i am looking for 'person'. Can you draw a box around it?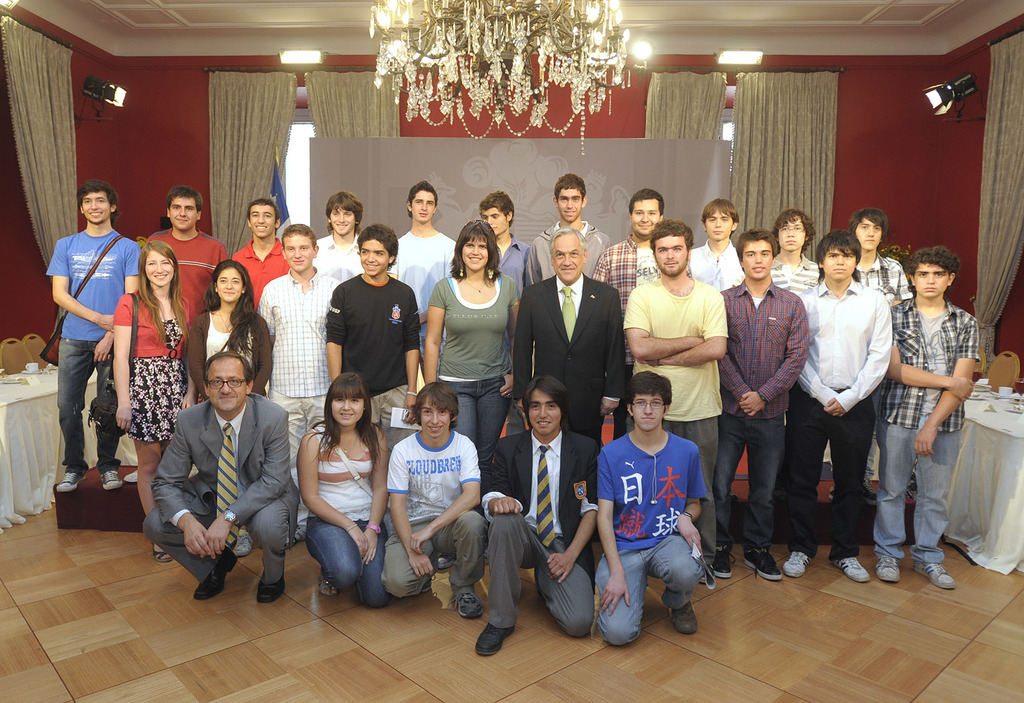
Sure, the bounding box is 185,258,274,555.
